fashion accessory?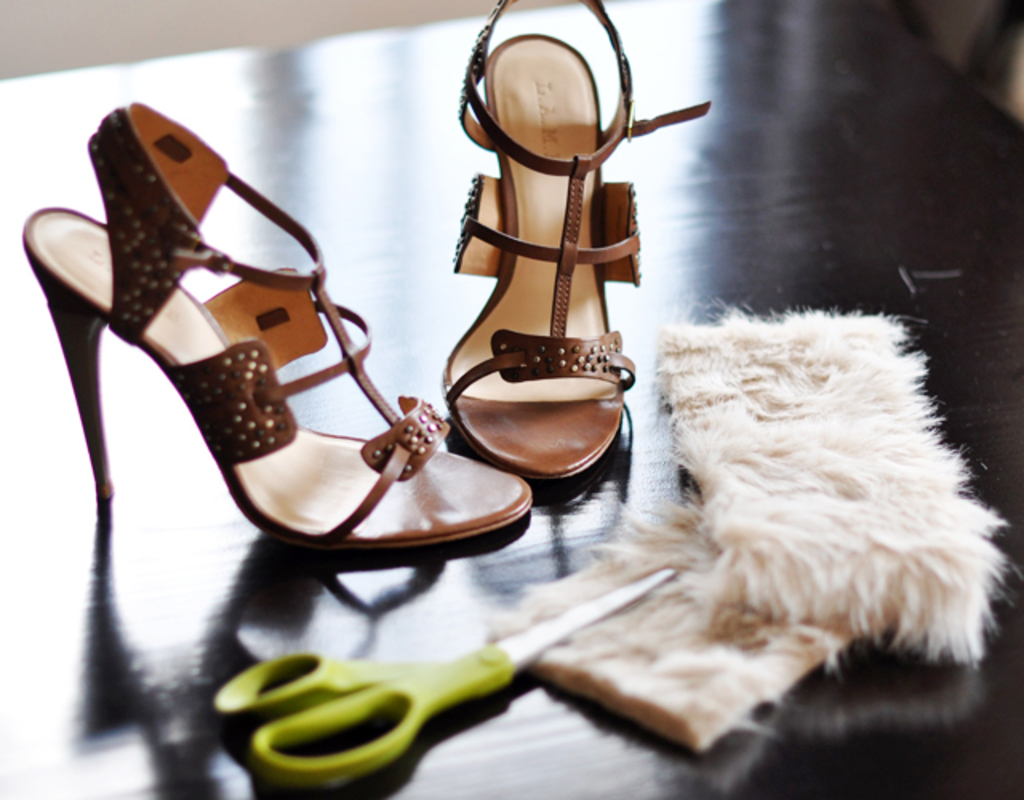
[21, 93, 531, 563]
